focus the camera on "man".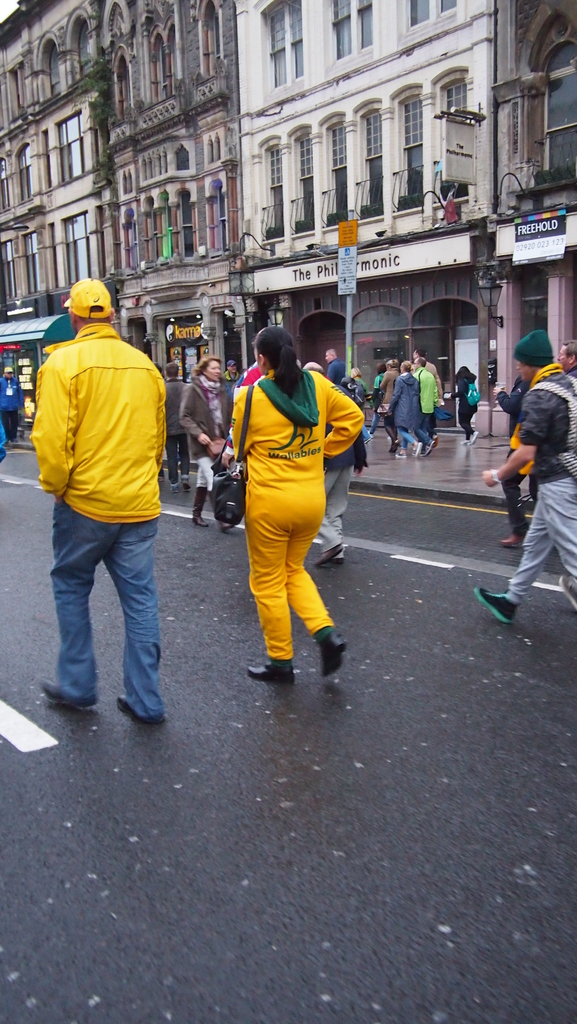
Focus region: locate(0, 366, 18, 449).
